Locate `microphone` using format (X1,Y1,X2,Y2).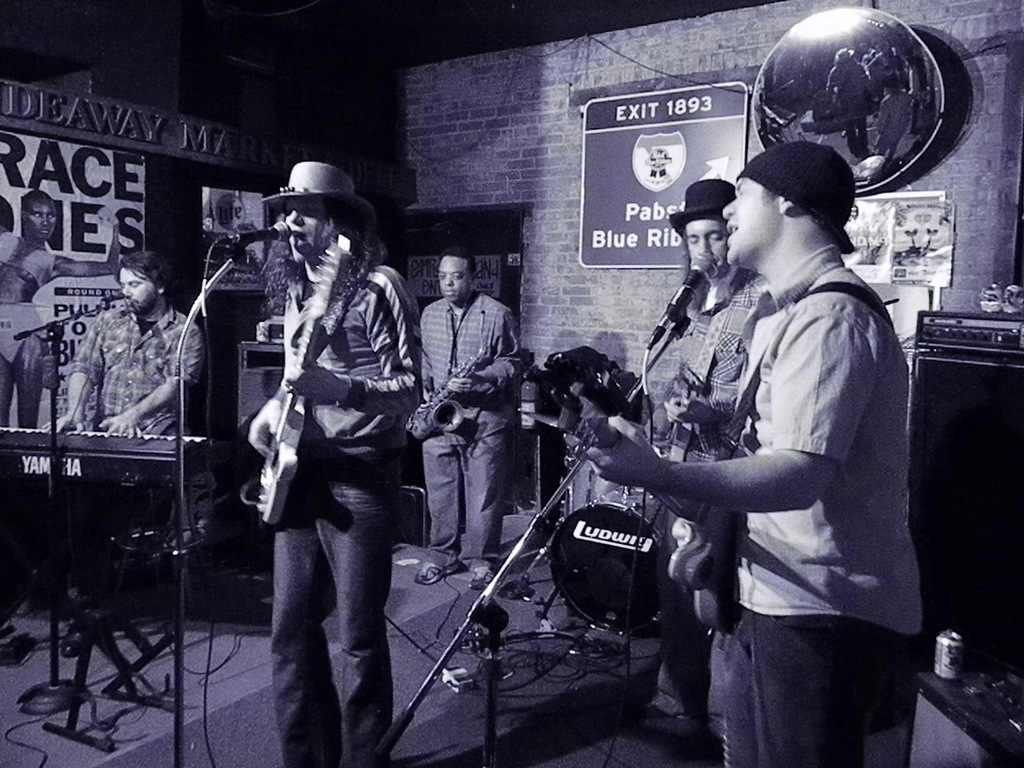
(235,216,294,259).
